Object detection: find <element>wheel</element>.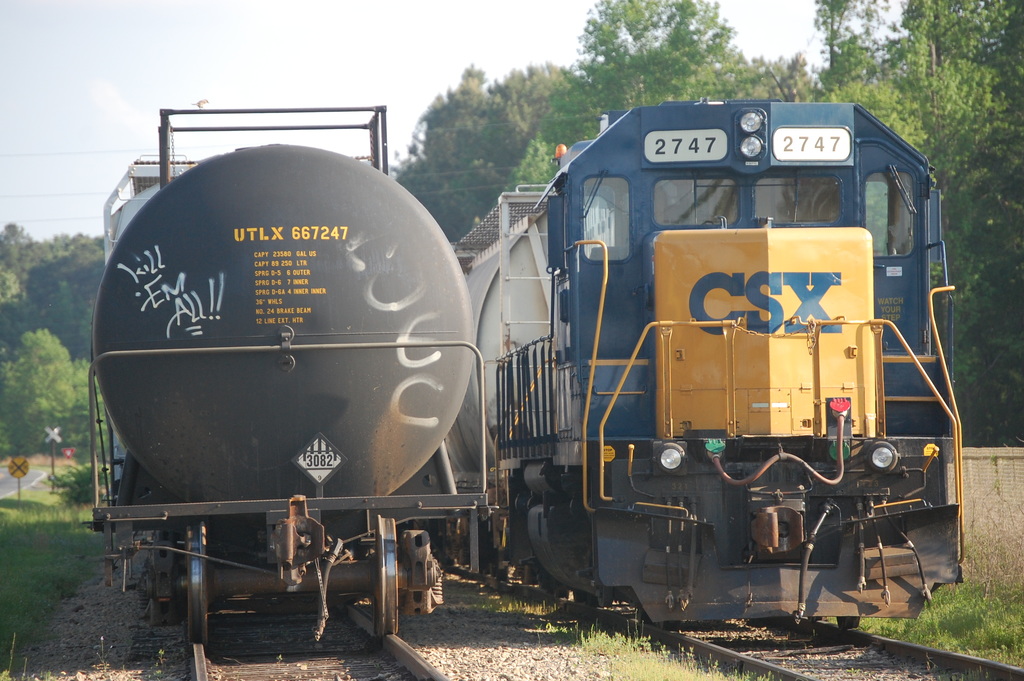
{"left": 377, "top": 514, "right": 398, "bottom": 636}.
